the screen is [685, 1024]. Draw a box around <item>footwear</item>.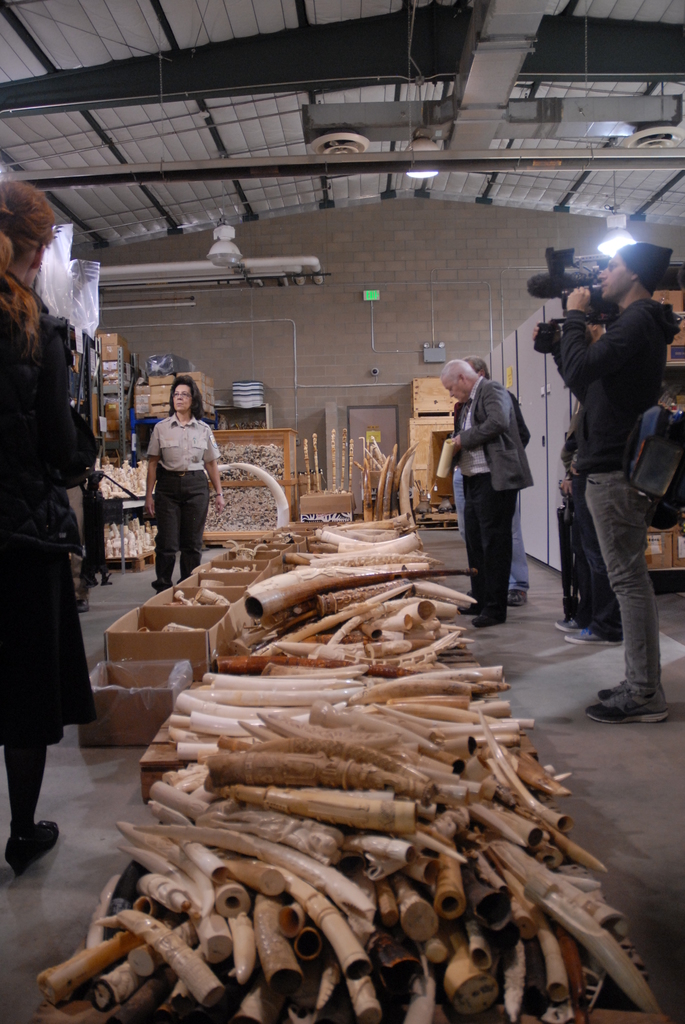
568:626:620:643.
